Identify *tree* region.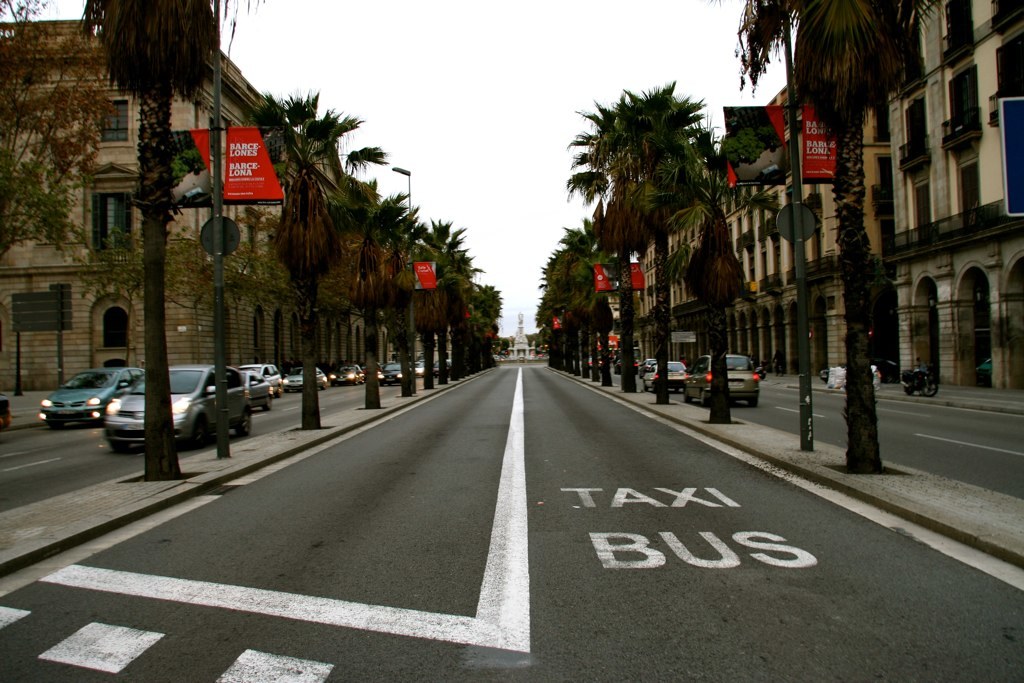
Region: box(543, 234, 589, 363).
